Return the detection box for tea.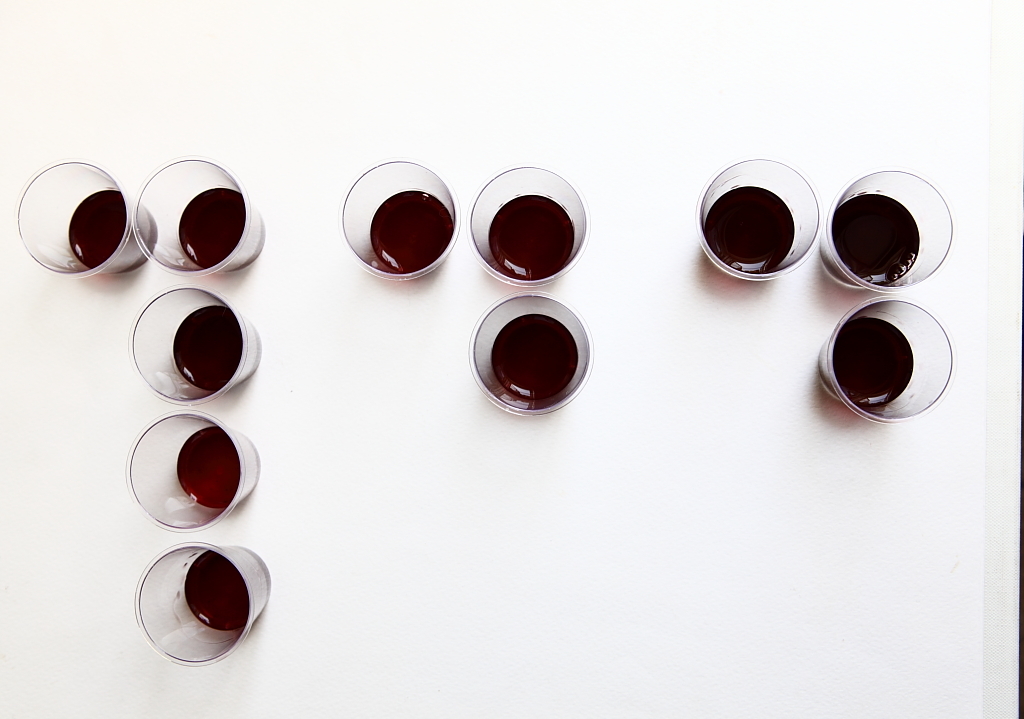
{"left": 179, "top": 186, "right": 269, "bottom": 274}.
